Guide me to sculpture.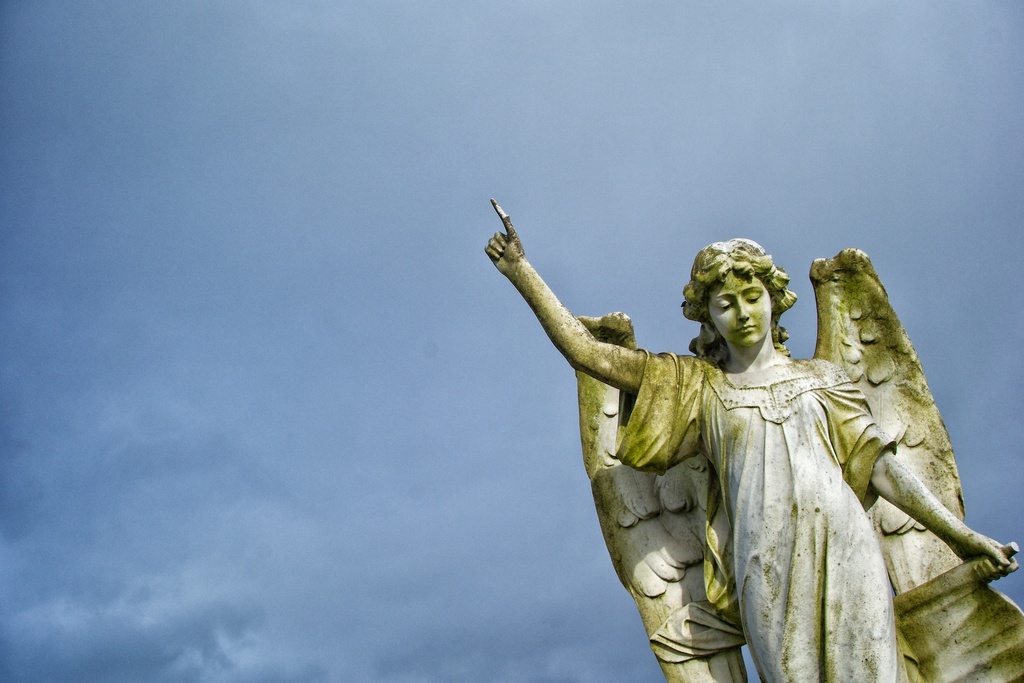
Guidance: (479, 190, 1023, 682).
